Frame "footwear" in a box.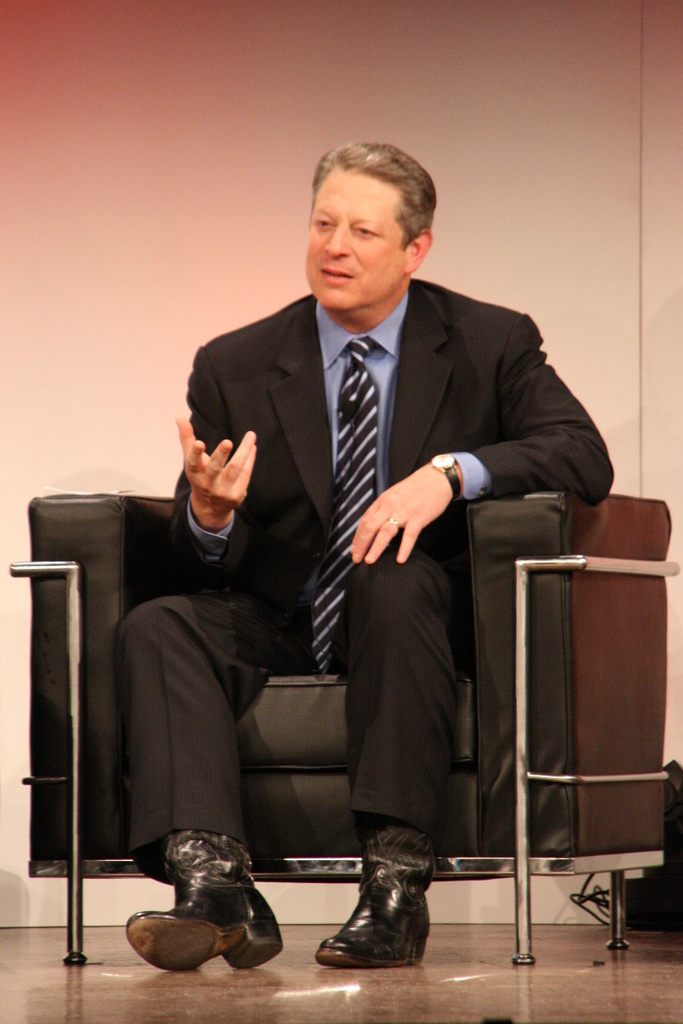
325 845 441 980.
